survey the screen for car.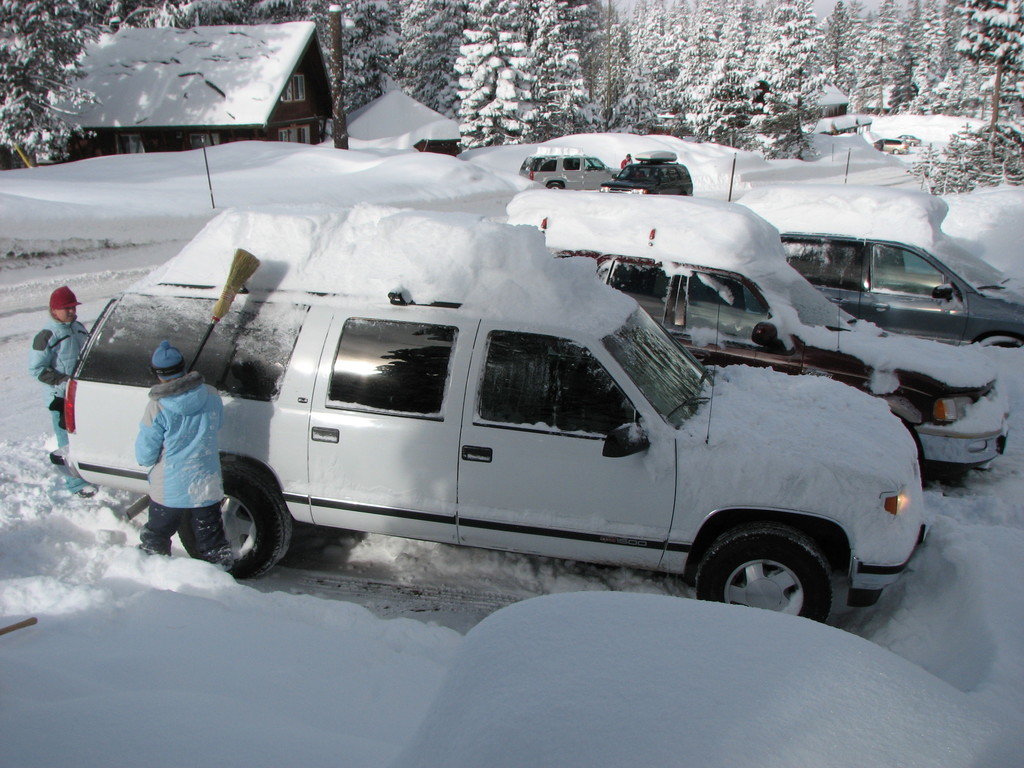
Survey found: left=517, top=150, right=620, bottom=188.
